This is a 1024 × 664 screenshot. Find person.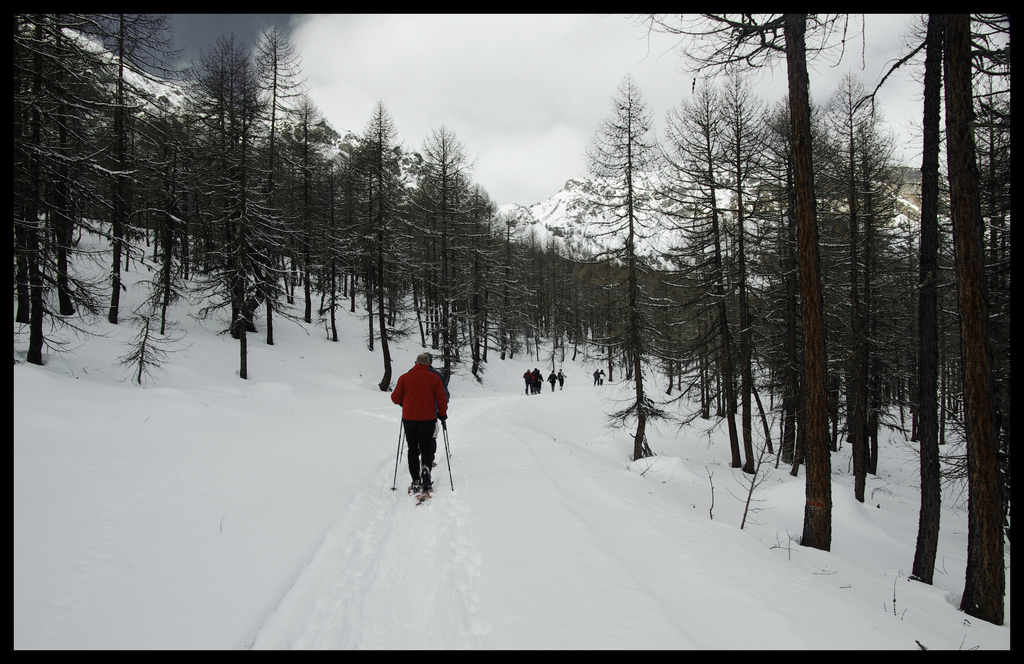
Bounding box: box(559, 369, 564, 387).
